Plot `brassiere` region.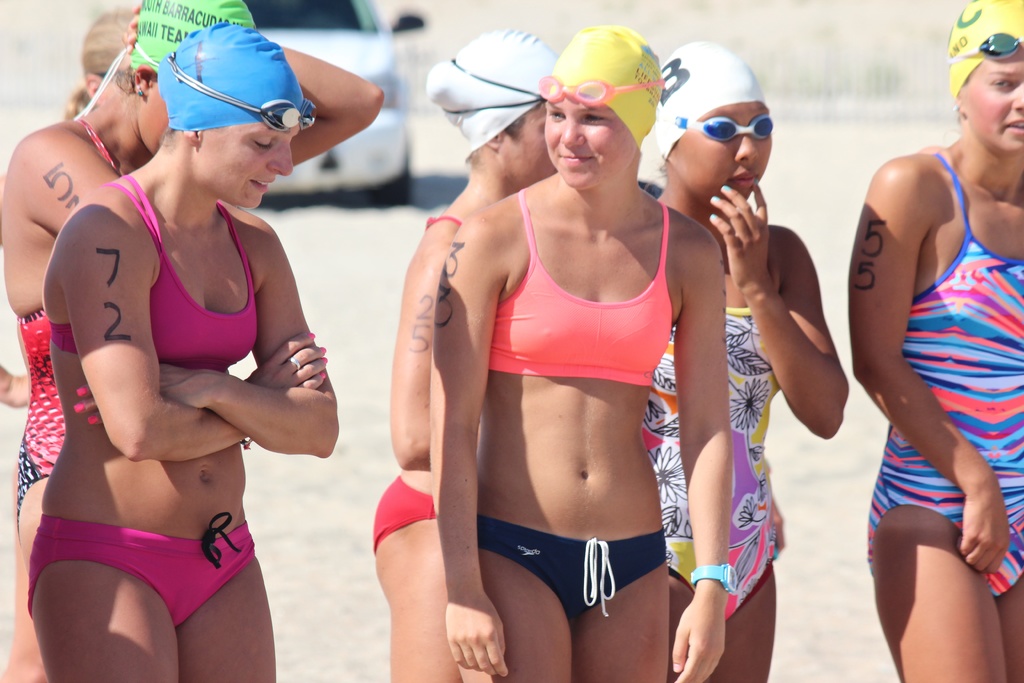
Plotted at [487, 186, 675, 386].
